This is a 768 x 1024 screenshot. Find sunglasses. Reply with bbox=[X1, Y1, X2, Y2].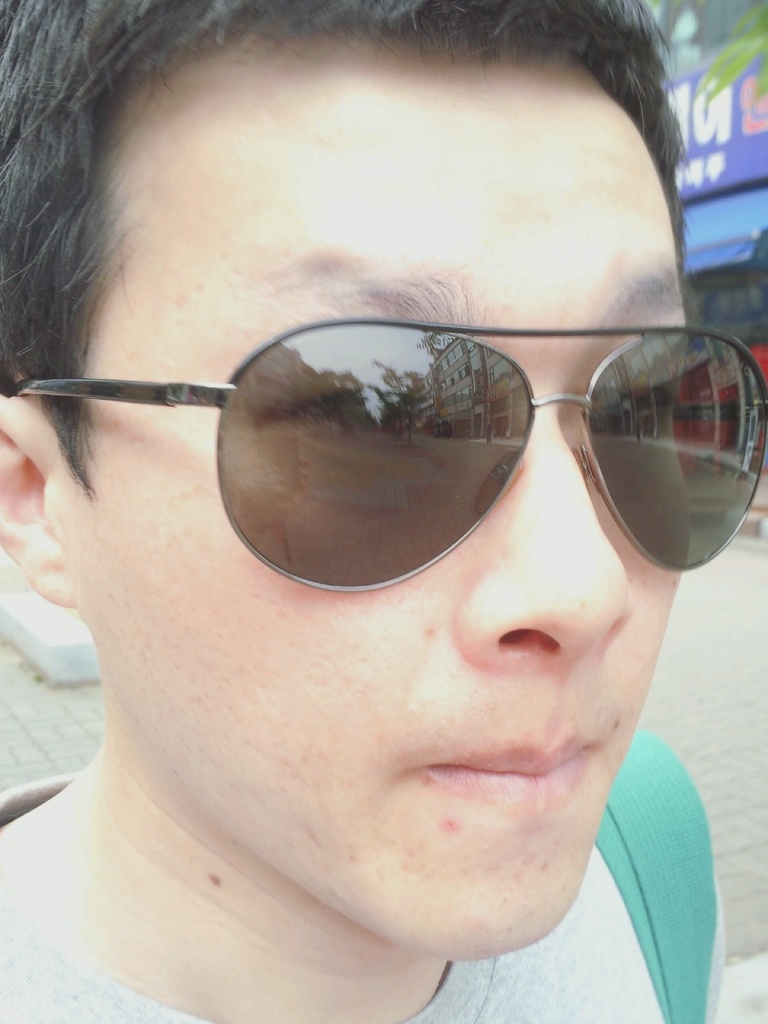
bbox=[4, 316, 767, 591].
